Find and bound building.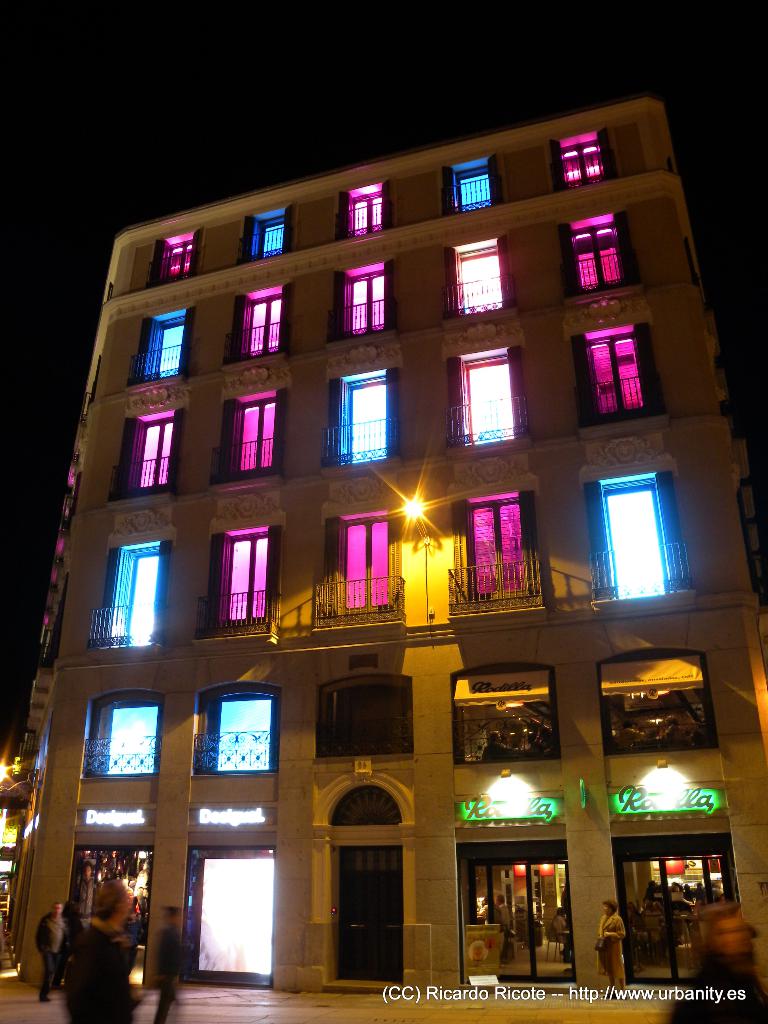
Bound: 0:89:767:1018.
